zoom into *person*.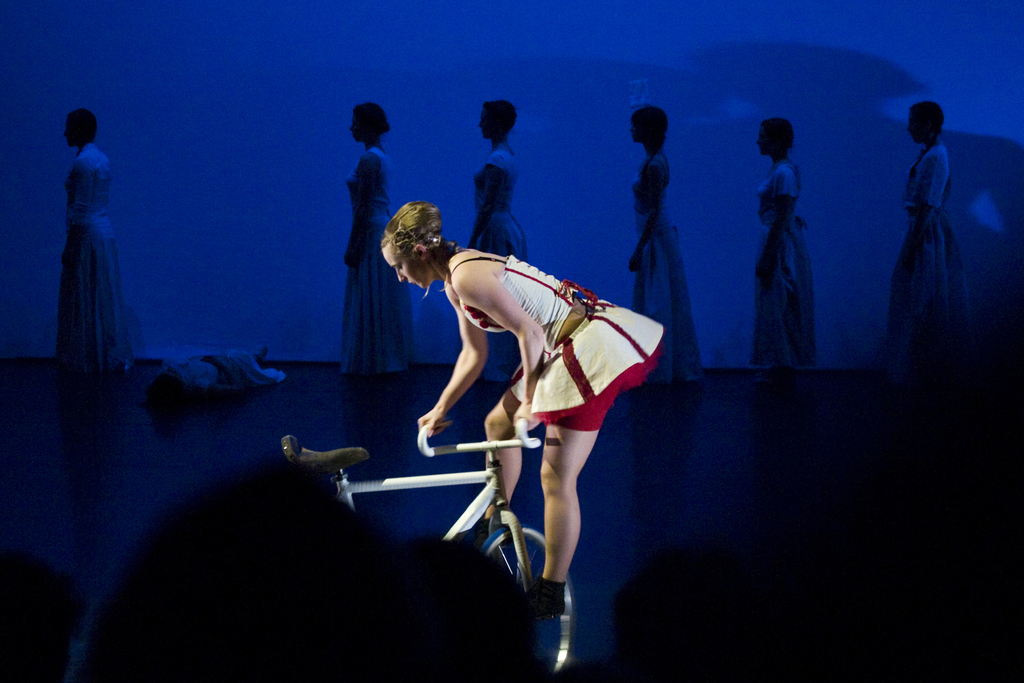
Zoom target: box(54, 104, 134, 394).
